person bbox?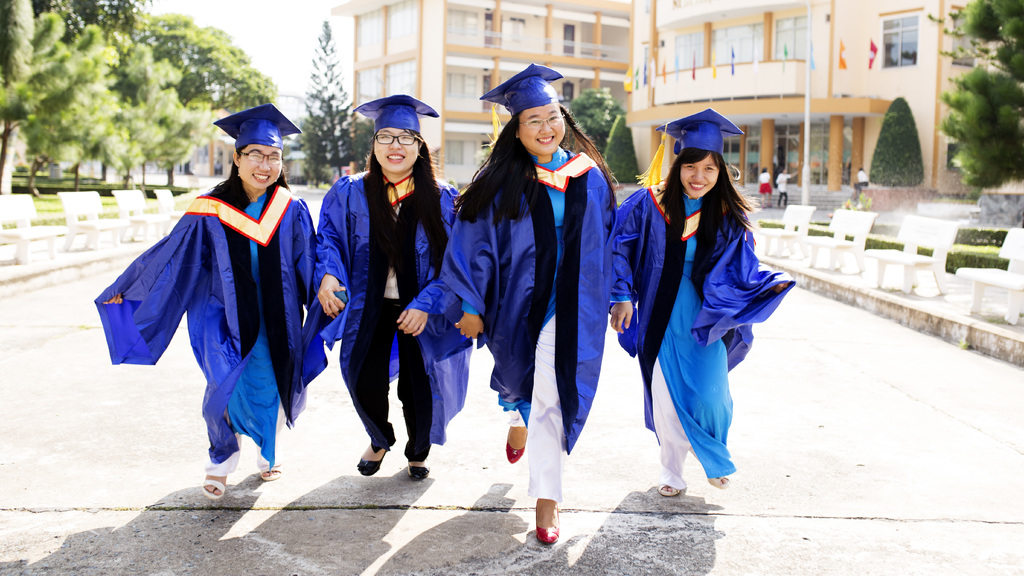
box=[758, 166, 768, 199]
